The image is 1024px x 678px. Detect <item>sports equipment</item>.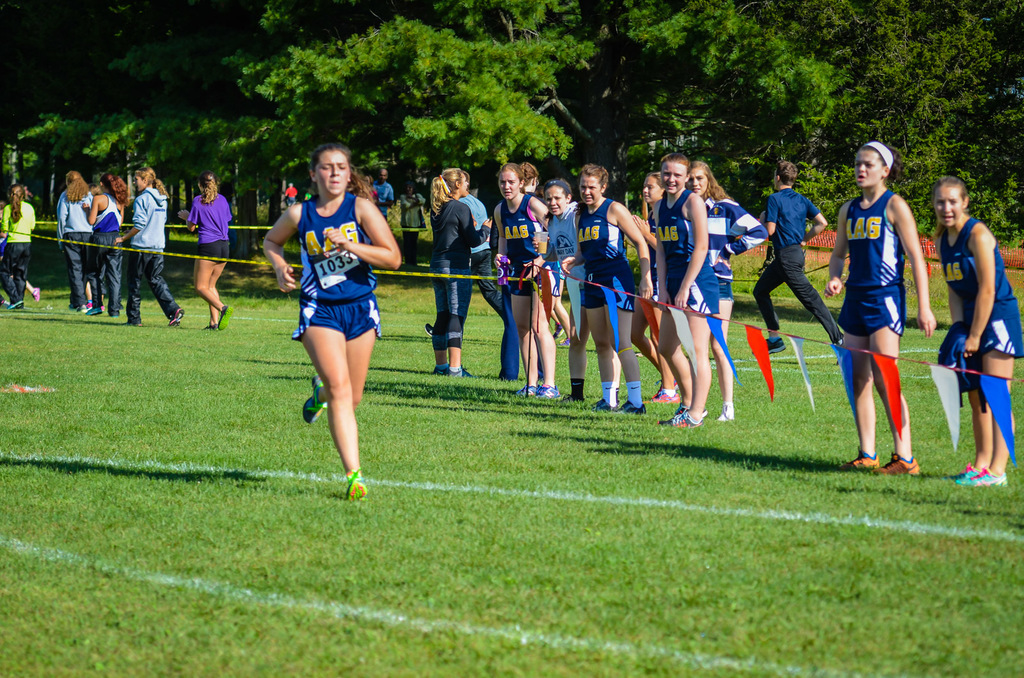
Detection: box=[643, 386, 680, 406].
